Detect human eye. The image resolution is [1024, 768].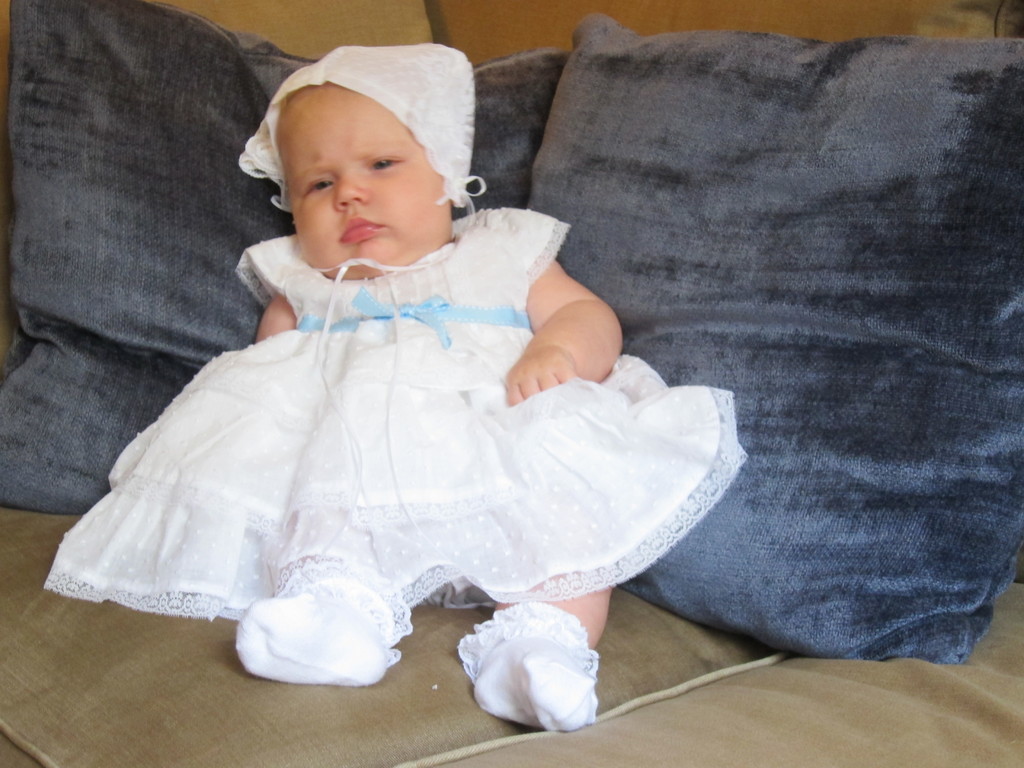
(305,180,334,193).
